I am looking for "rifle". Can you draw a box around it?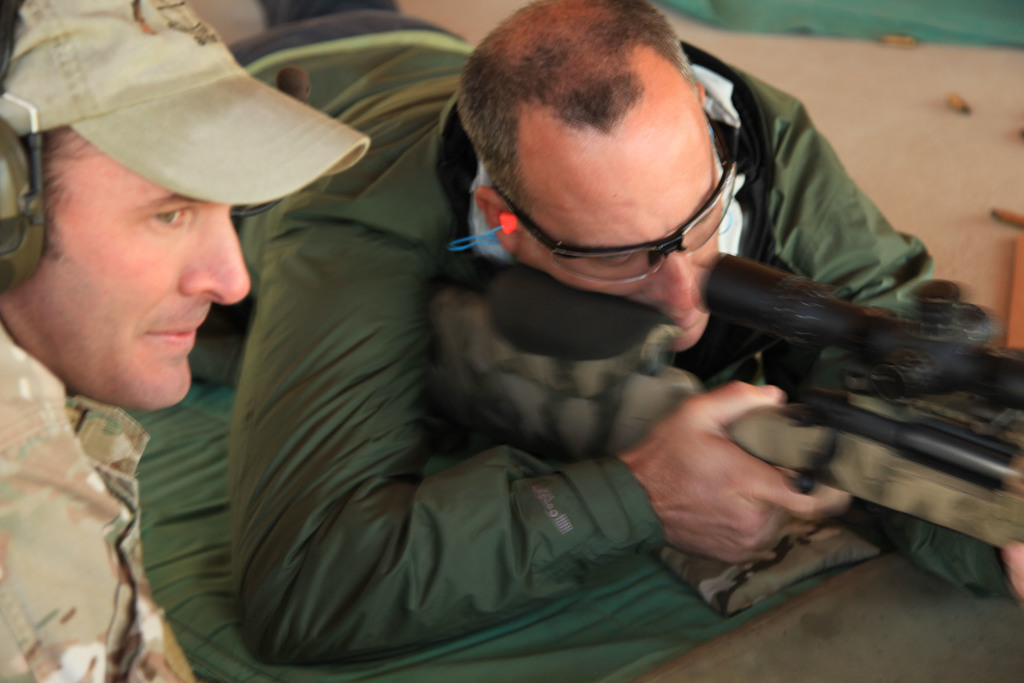
Sure, the bounding box is <bbox>430, 284, 1023, 554</bbox>.
